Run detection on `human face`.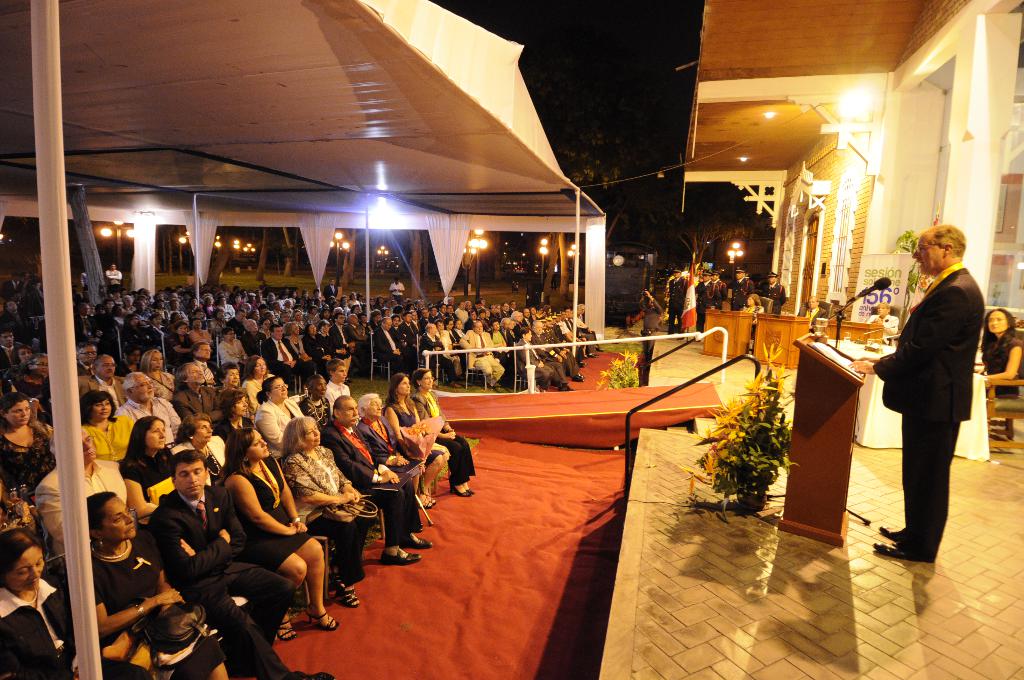
Result: 394, 316, 399, 325.
